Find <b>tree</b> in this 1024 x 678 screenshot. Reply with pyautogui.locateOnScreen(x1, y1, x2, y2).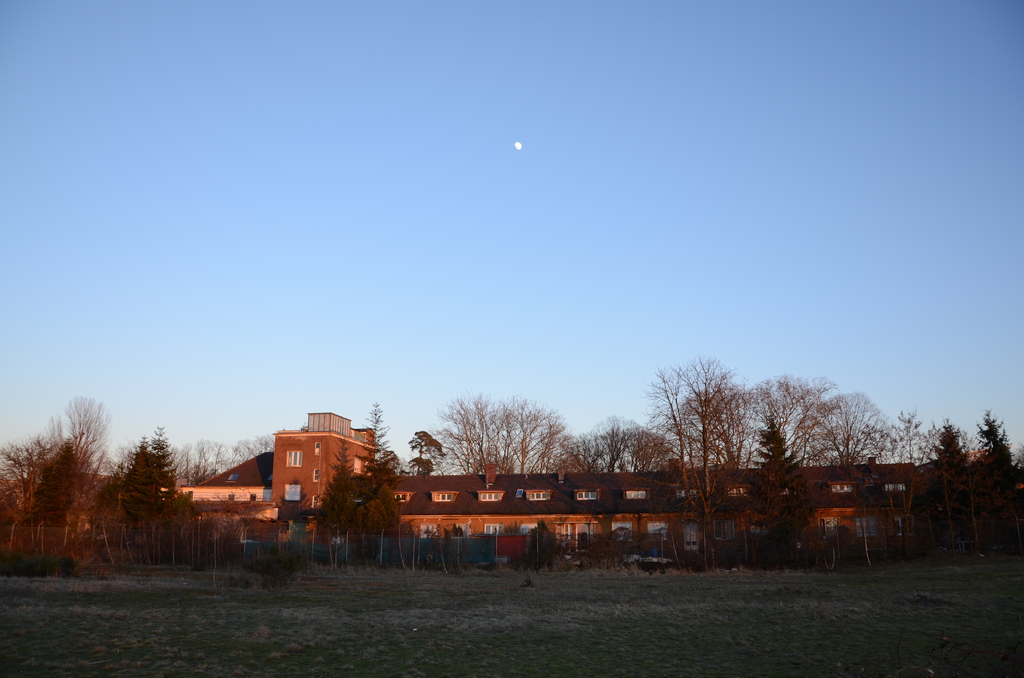
pyautogui.locateOnScreen(728, 408, 819, 571).
